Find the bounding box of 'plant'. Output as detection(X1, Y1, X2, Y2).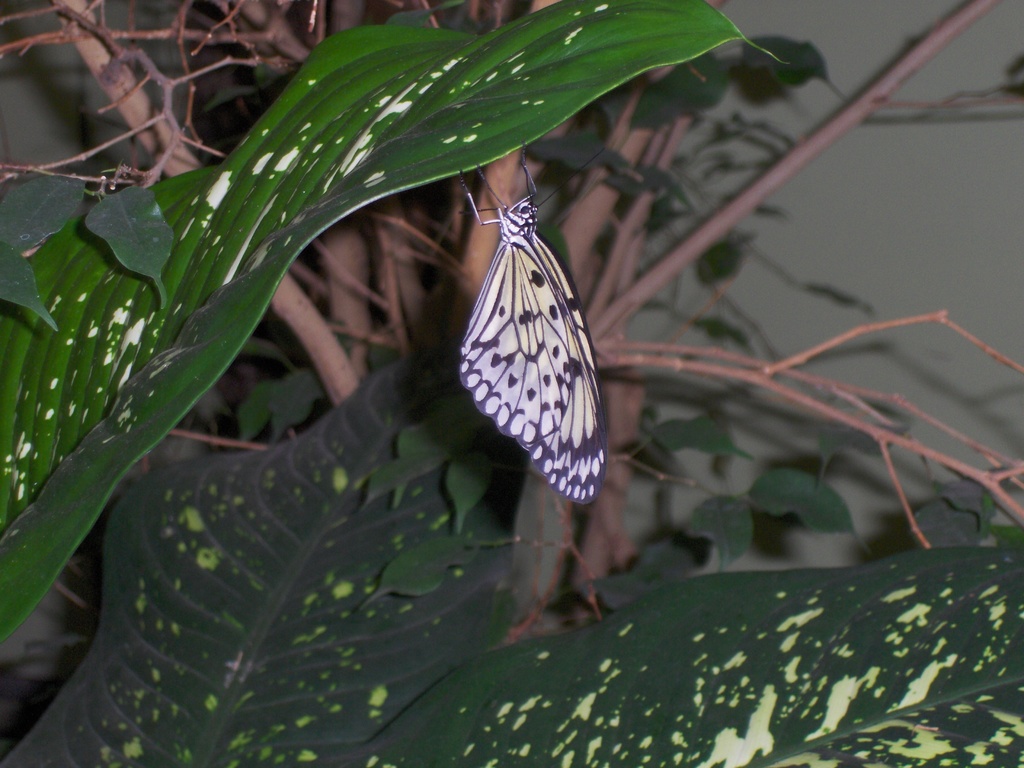
detection(0, 0, 1023, 767).
